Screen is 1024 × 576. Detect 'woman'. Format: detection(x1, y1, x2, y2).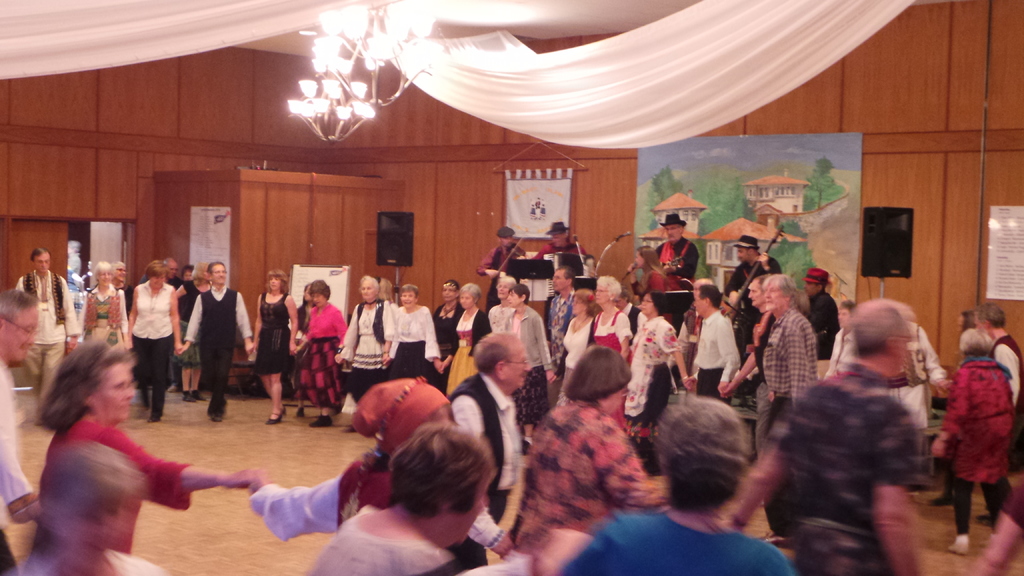
detection(250, 269, 305, 422).
